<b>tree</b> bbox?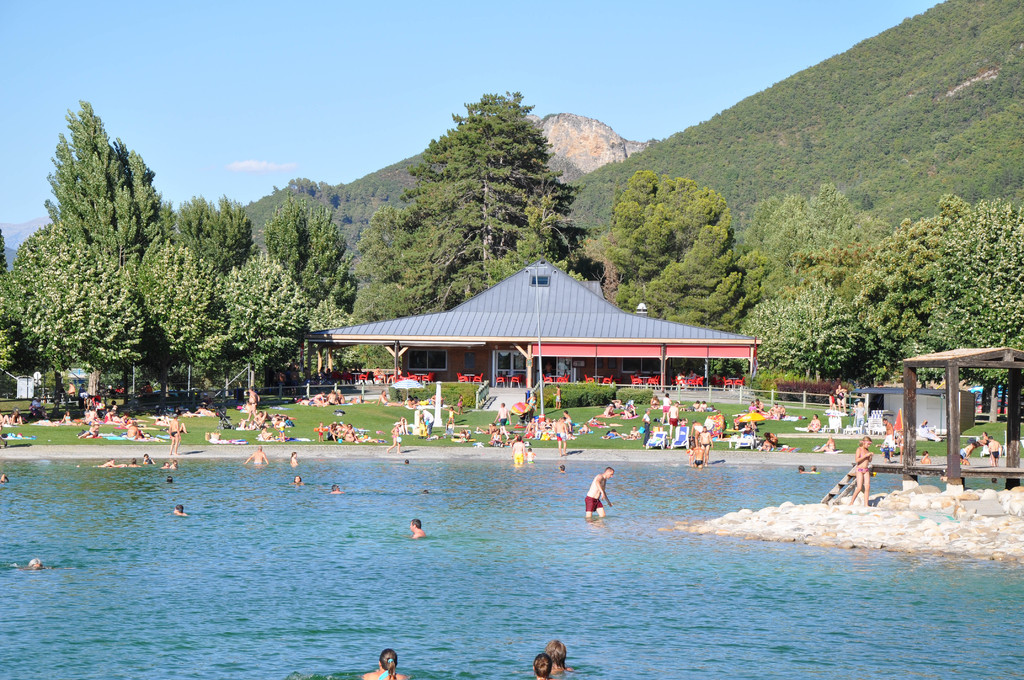
263/197/357/314
